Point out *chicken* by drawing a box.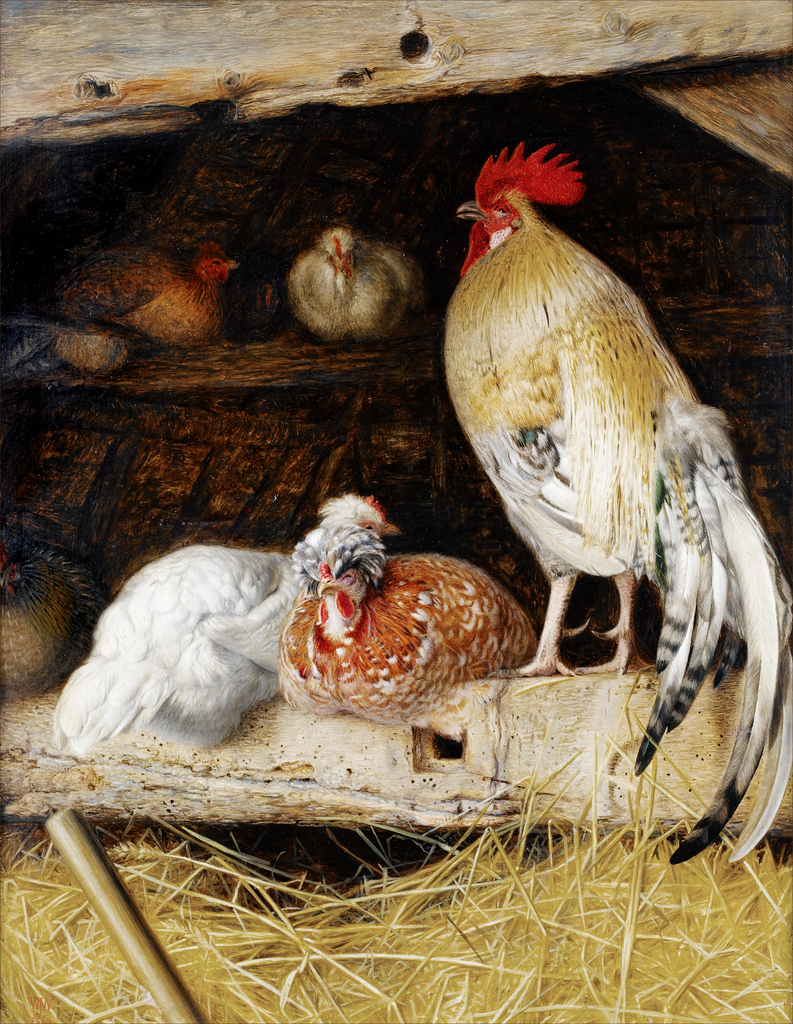
(47, 490, 401, 757).
